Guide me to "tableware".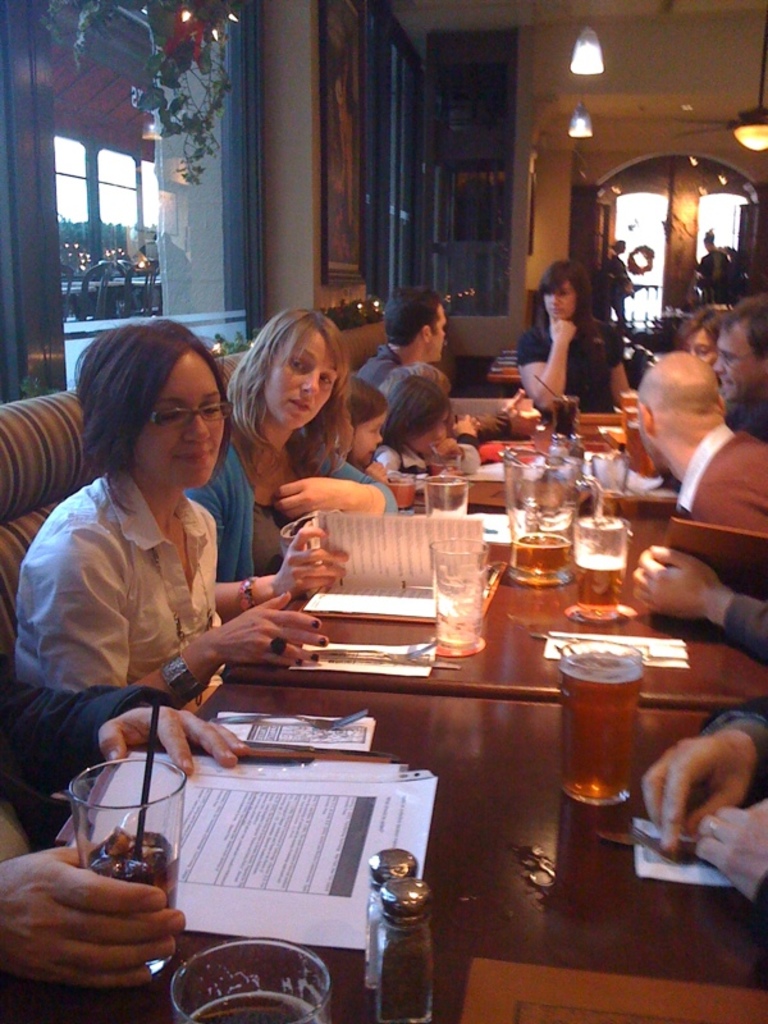
Guidance: [x1=571, y1=516, x2=628, y2=626].
